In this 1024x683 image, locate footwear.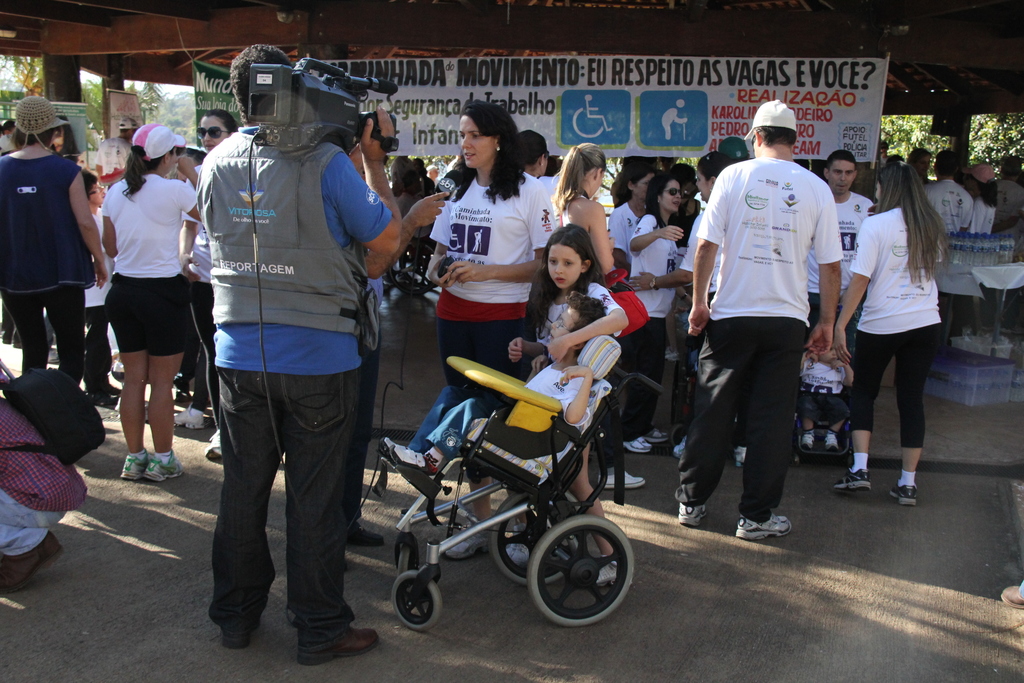
Bounding box: bbox(729, 447, 745, 467).
